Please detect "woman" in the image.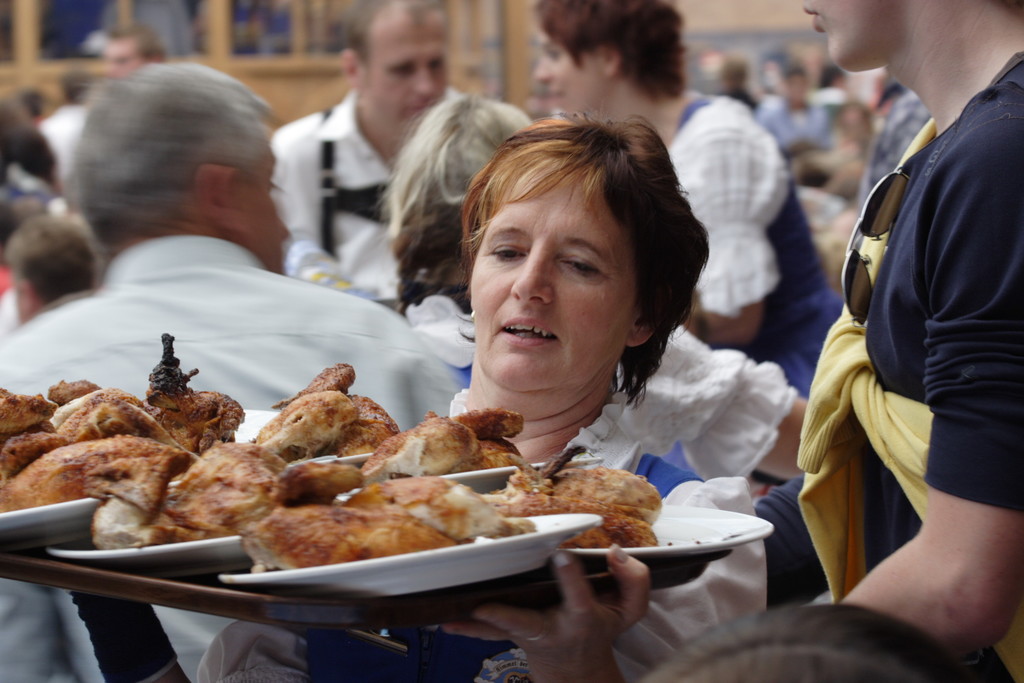
detection(373, 94, 820, 481).
